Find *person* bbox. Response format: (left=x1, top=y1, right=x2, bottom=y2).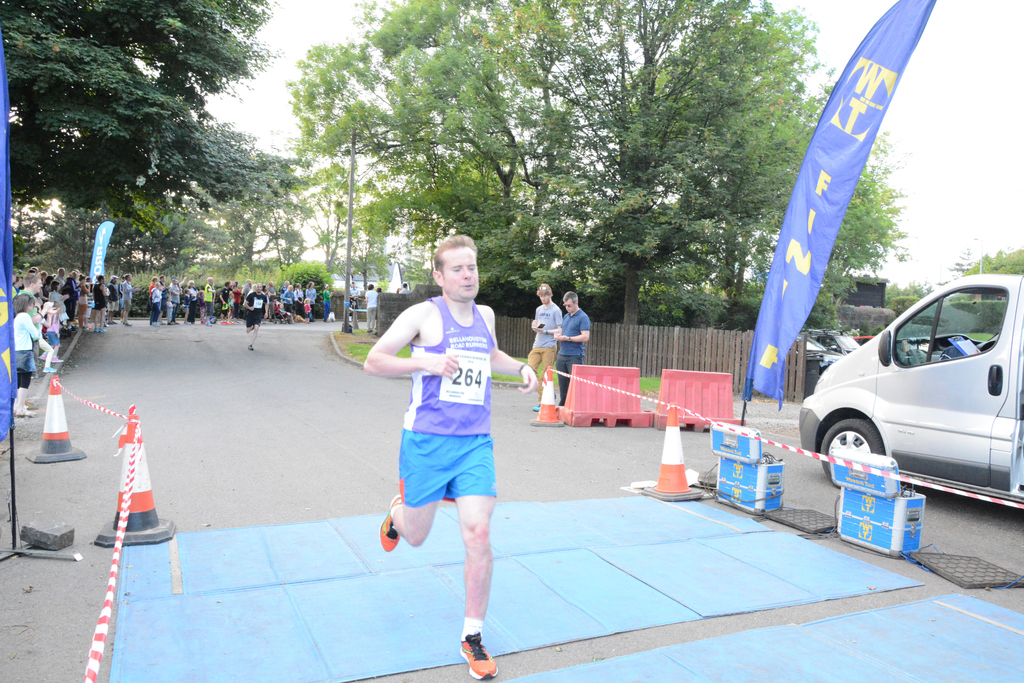
(left=291, top=281, right=305, bottom=318).
